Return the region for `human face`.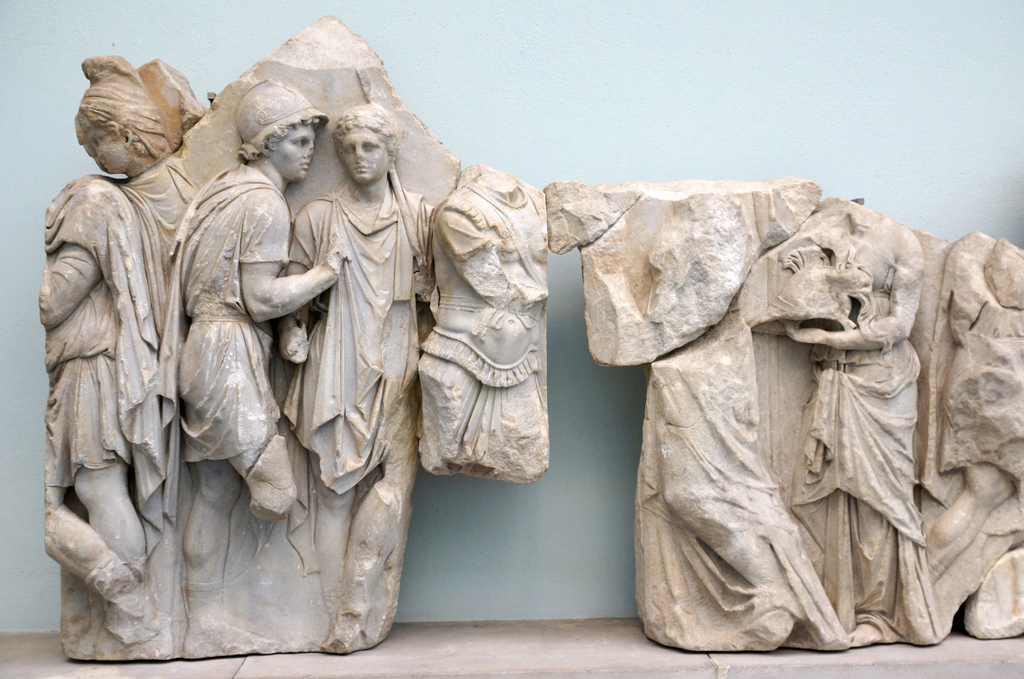
bbox(341, 130, 386, 184).
